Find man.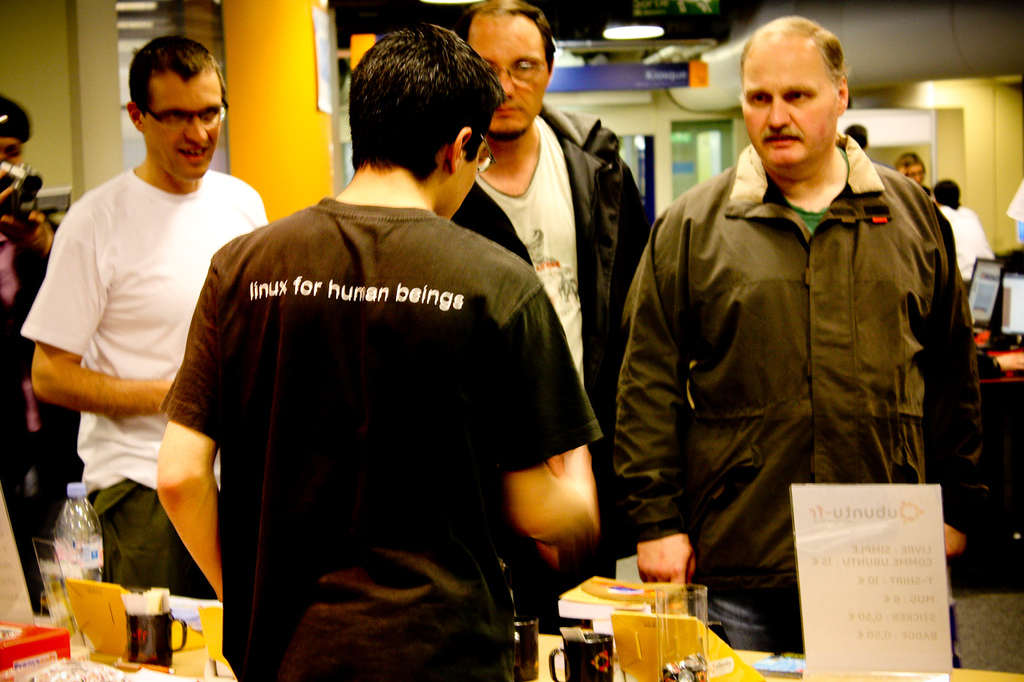
detection(846, 120, 865, 147).
